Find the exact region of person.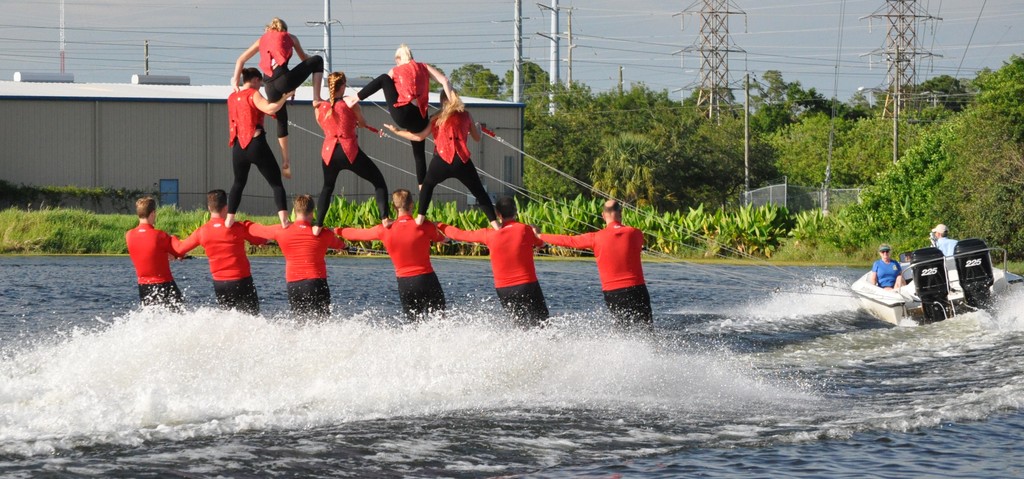
Exact region: box=[931, 216, 958, 260].
